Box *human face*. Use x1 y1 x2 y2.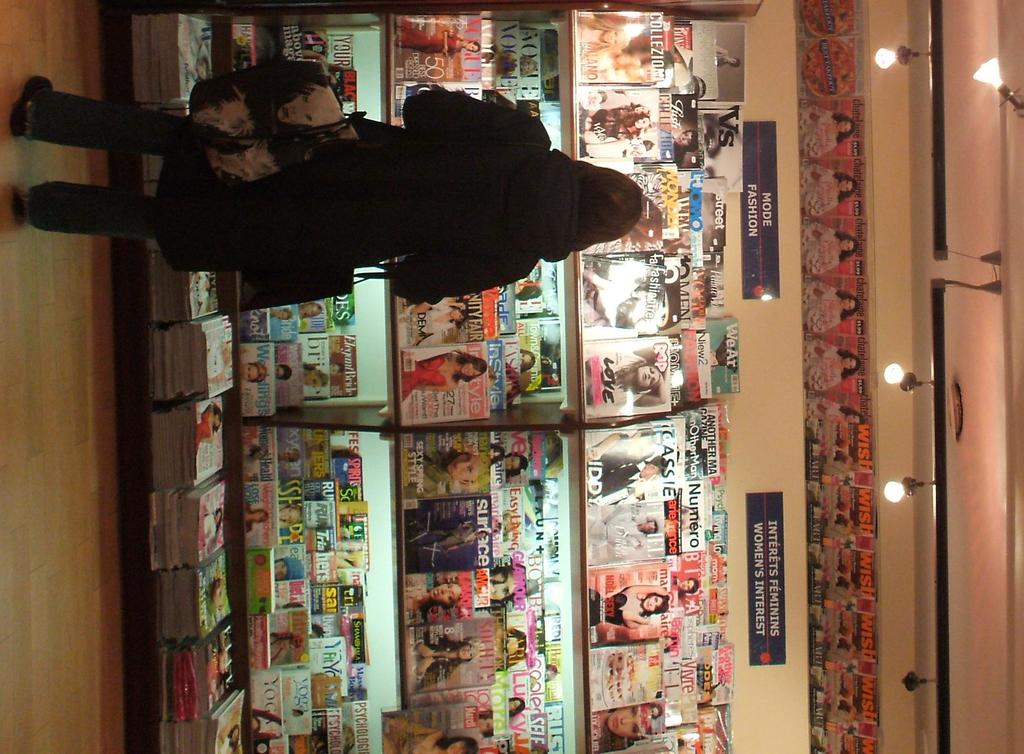
462 41 474 53.
